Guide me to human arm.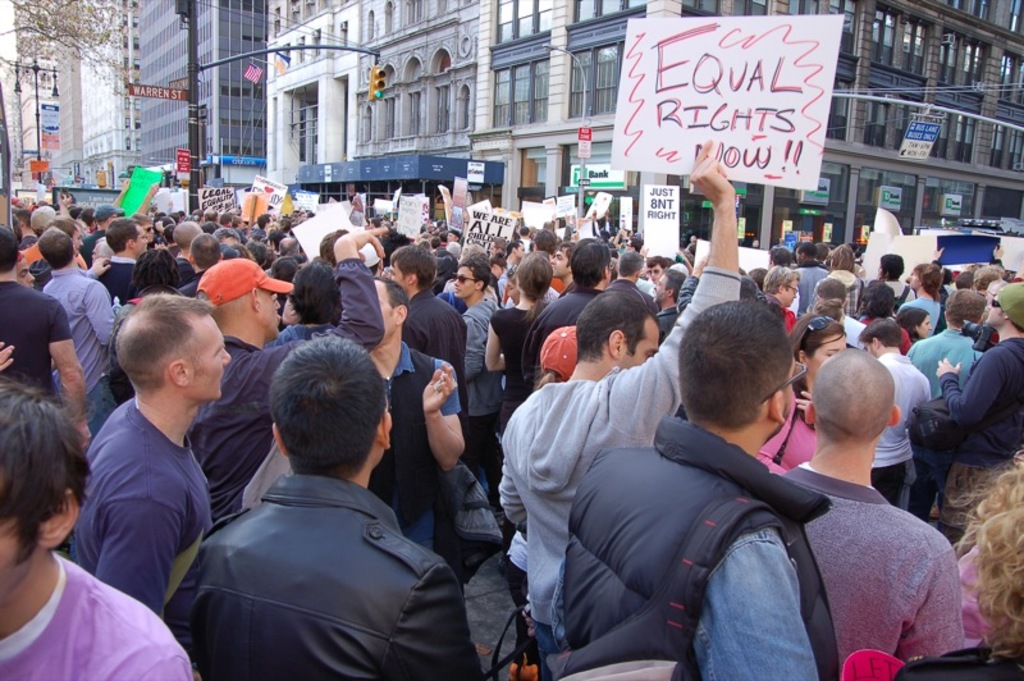
Guidance: (887, 539, 970, 652).
